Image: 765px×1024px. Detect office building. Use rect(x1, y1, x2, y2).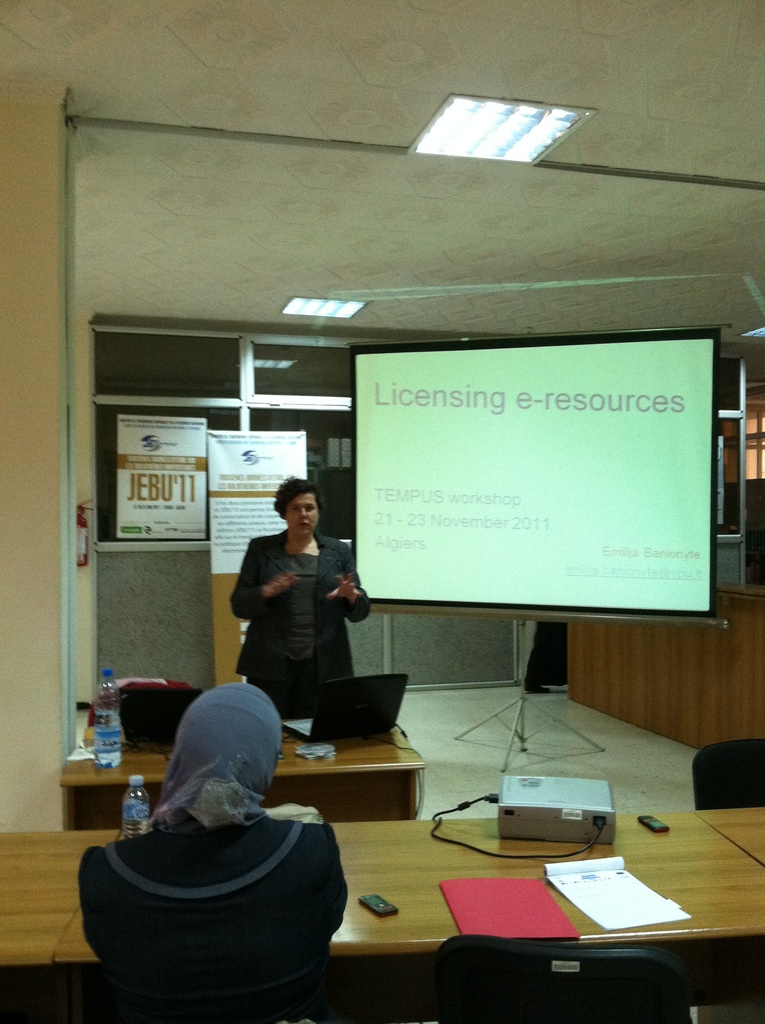
rect(0, 0, 764, 1023).
